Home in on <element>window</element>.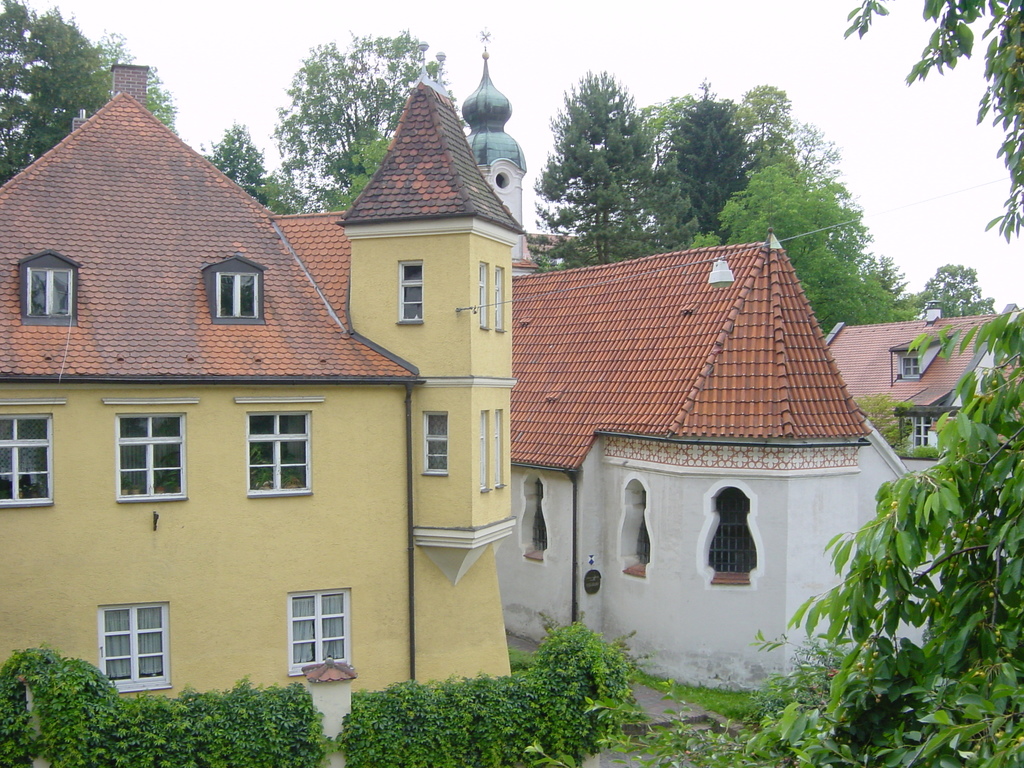
Homed in at box(118, 416, 188, 500).
